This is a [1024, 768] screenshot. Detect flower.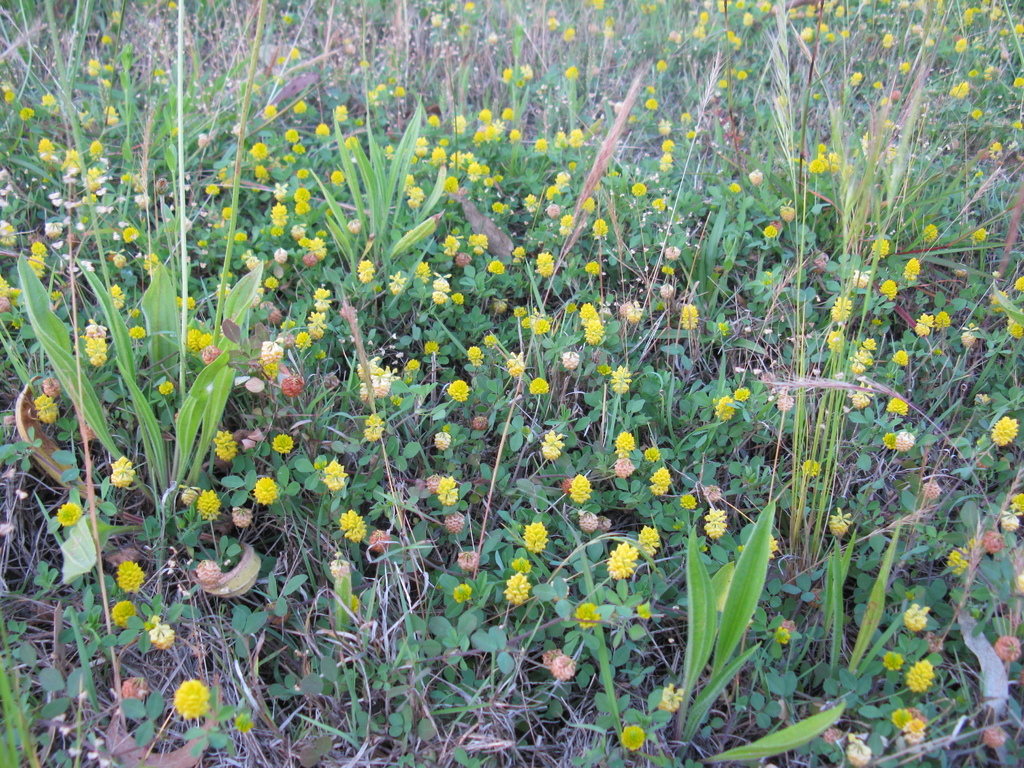
774,399,790,410.
